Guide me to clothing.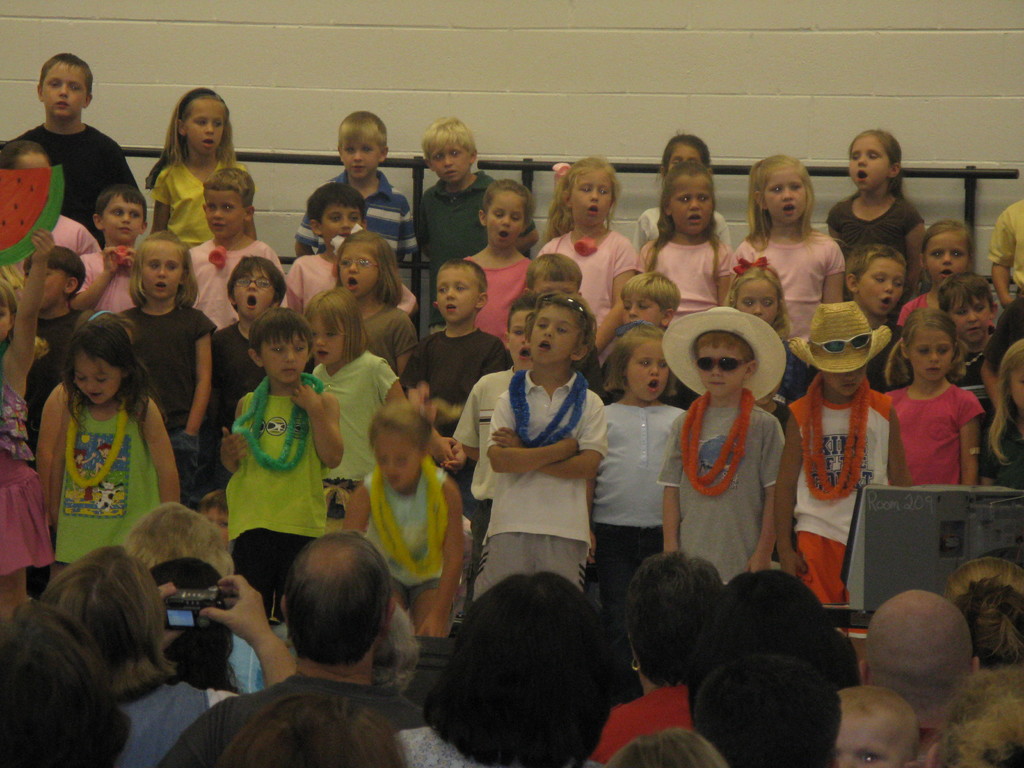
Guidance: Rect(781, 531, 870, 604).
